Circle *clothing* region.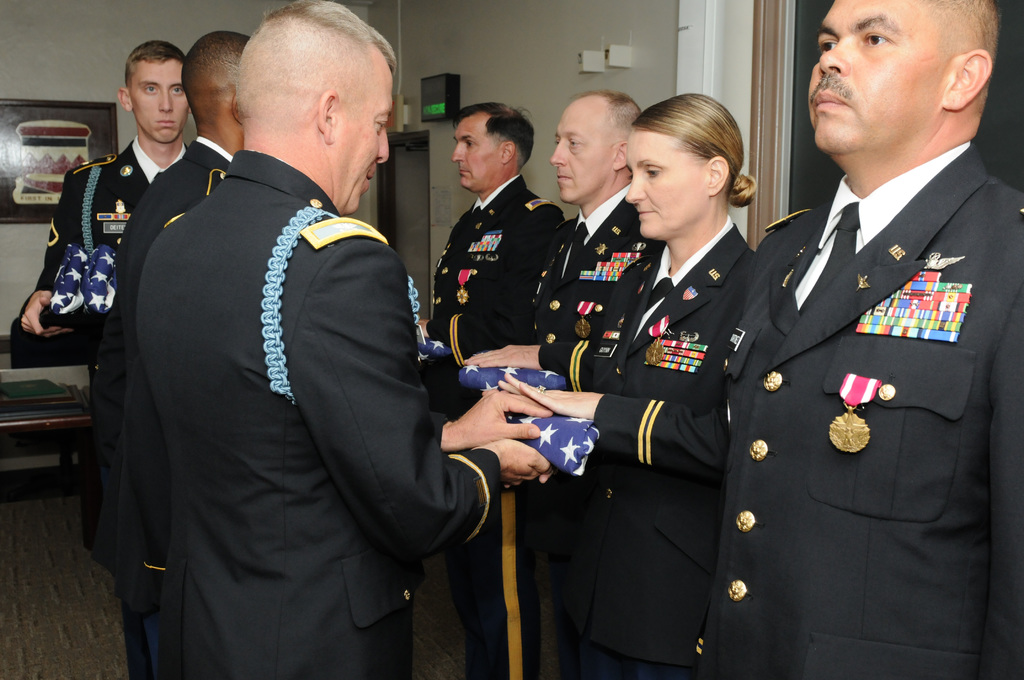
Region: rect(132, 145, 502, 679).
